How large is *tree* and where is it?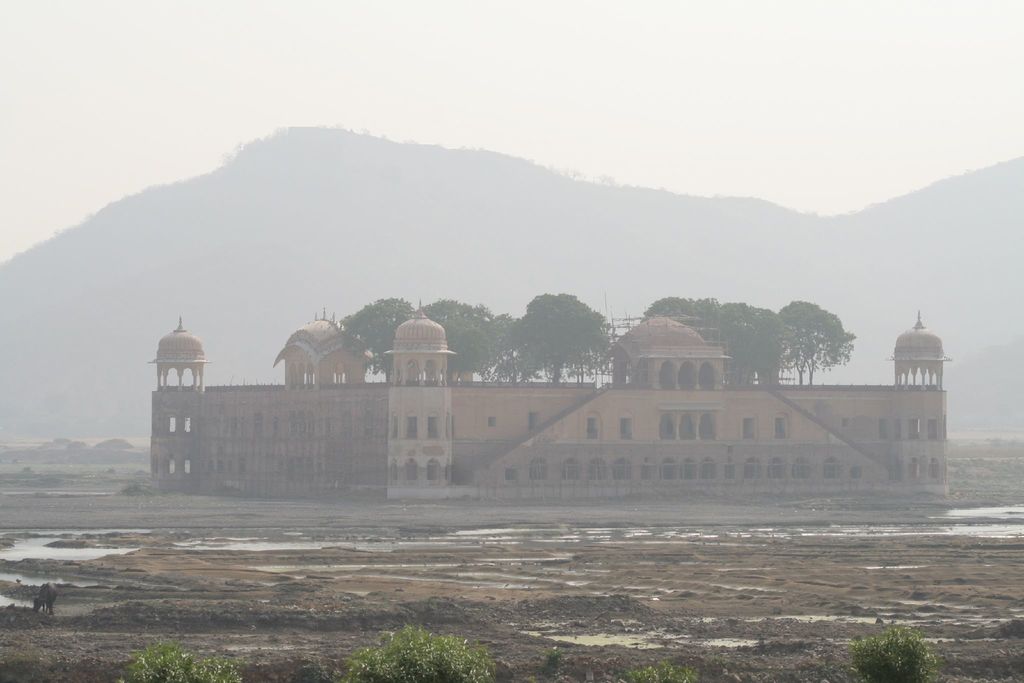
Bounding box: 332,273,544,375.
